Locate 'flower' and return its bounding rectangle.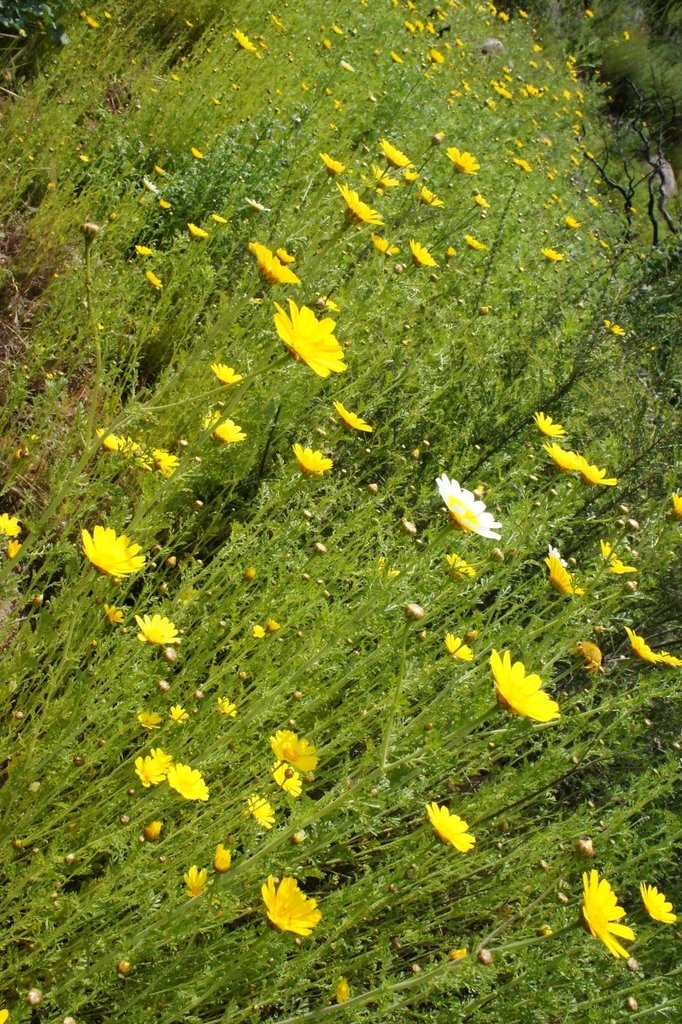
crop(464, 230, 489, 253).
